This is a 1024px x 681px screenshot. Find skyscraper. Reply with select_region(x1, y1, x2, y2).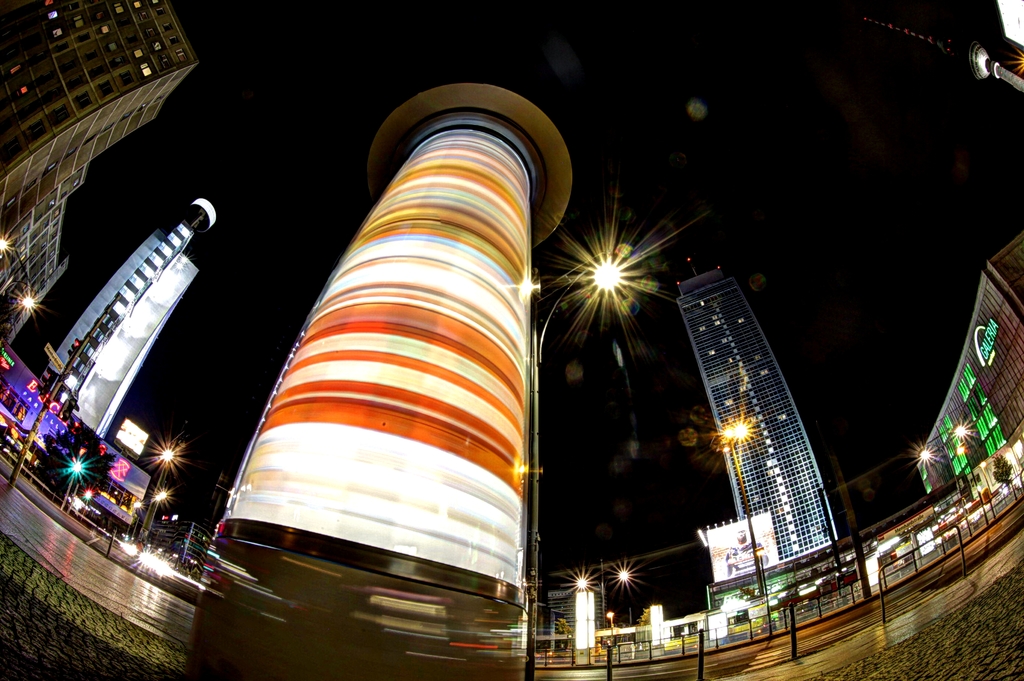
select_region(0, 0, 195, 366).
